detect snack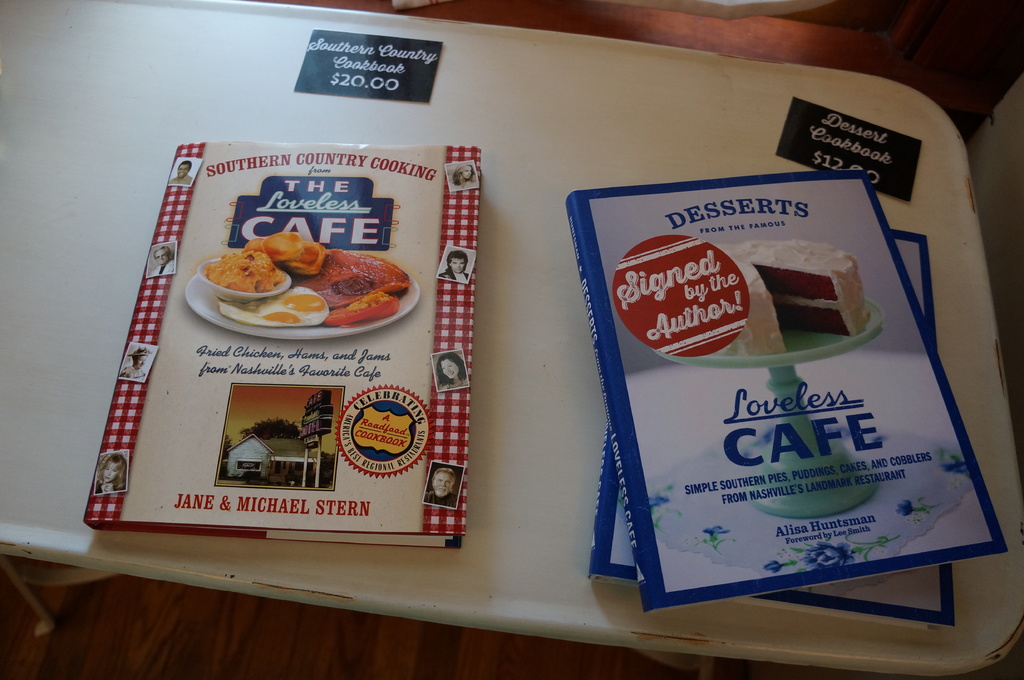
{"left": 575, "top": 135, "right": 1002, "bottom": 669}
